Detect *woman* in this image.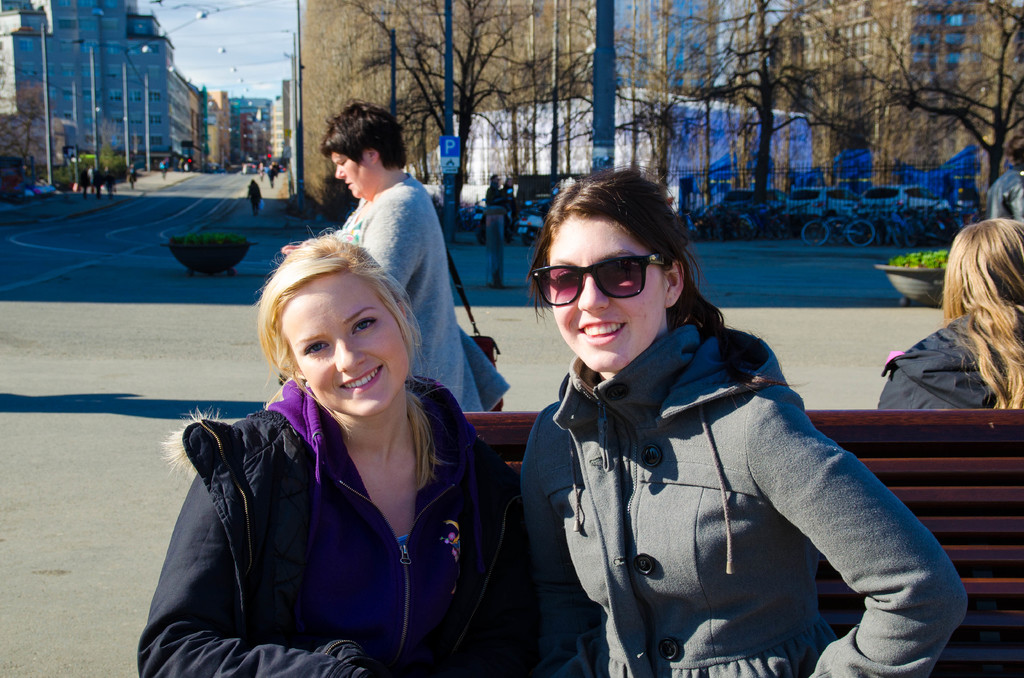
Detection: 275 92 513 421.
